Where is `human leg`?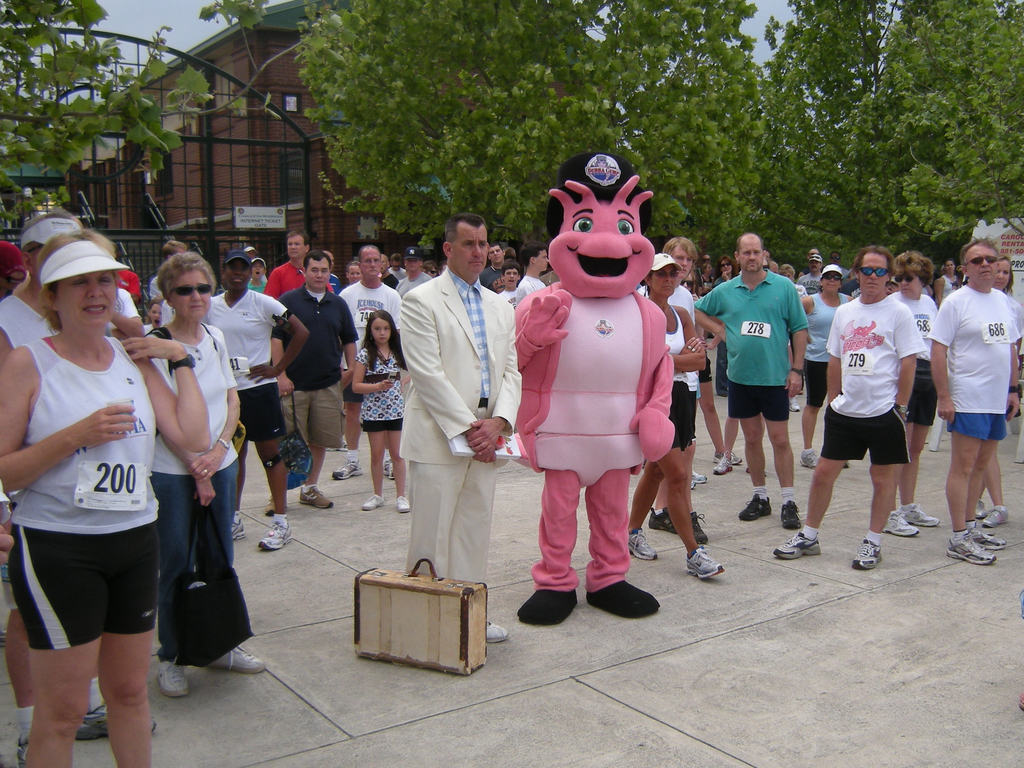
select_region(15, 528, 109, 766).
